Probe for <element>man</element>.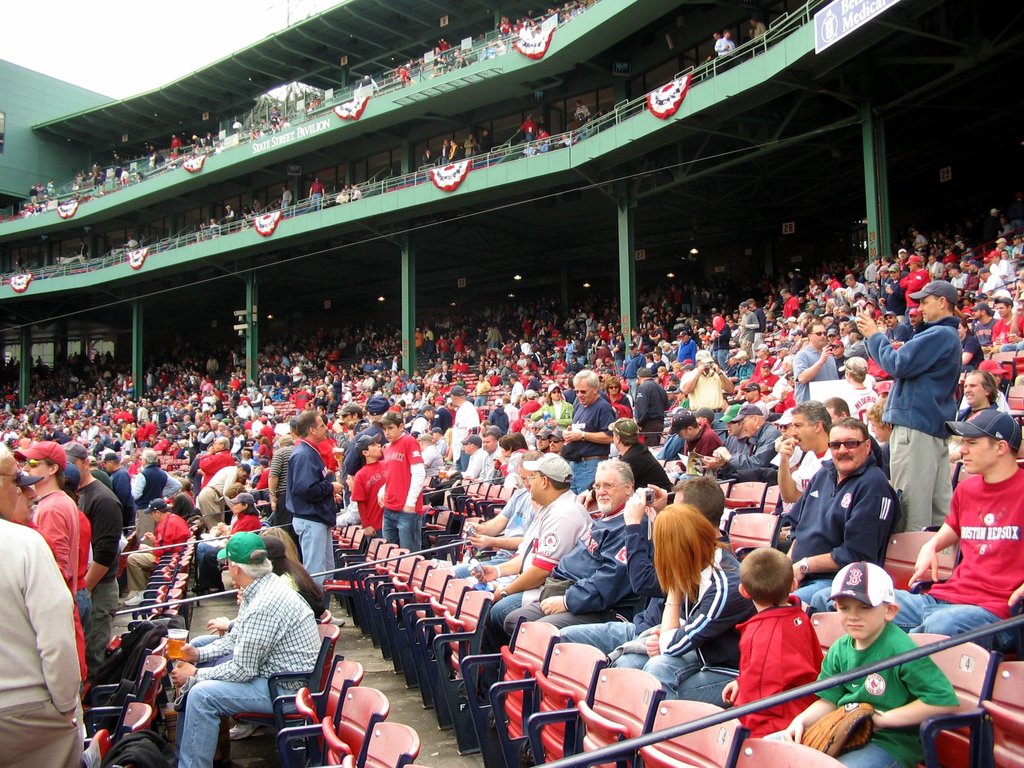
Probe result: [x1=35, y1=182, x2=44, y2=192].
